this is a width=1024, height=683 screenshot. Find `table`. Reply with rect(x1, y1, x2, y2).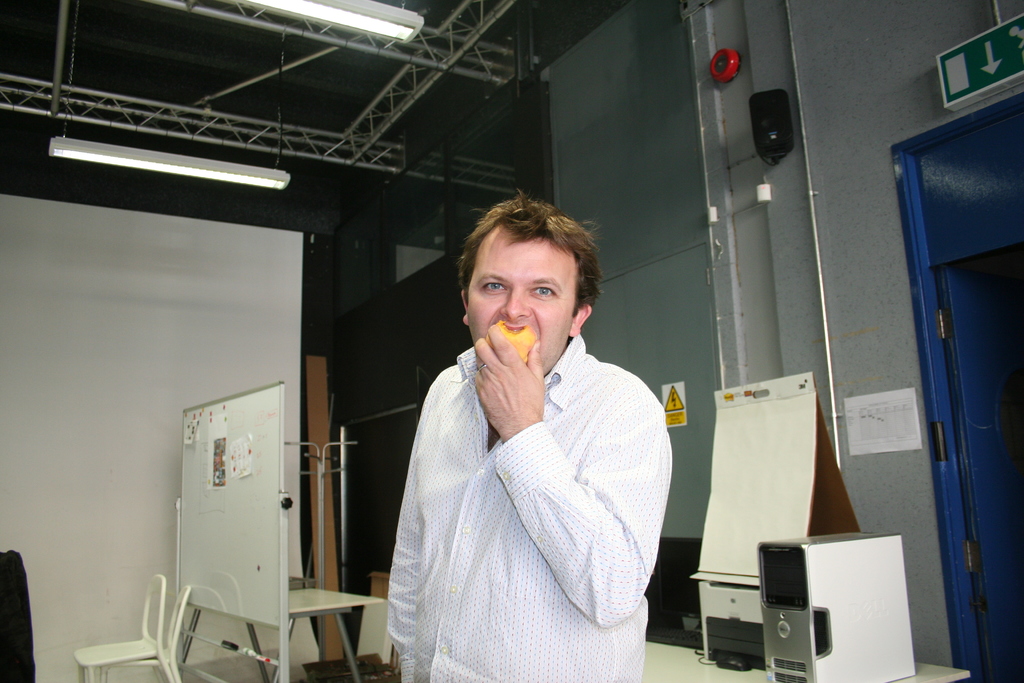
rect(163, 572, 396, 667).
